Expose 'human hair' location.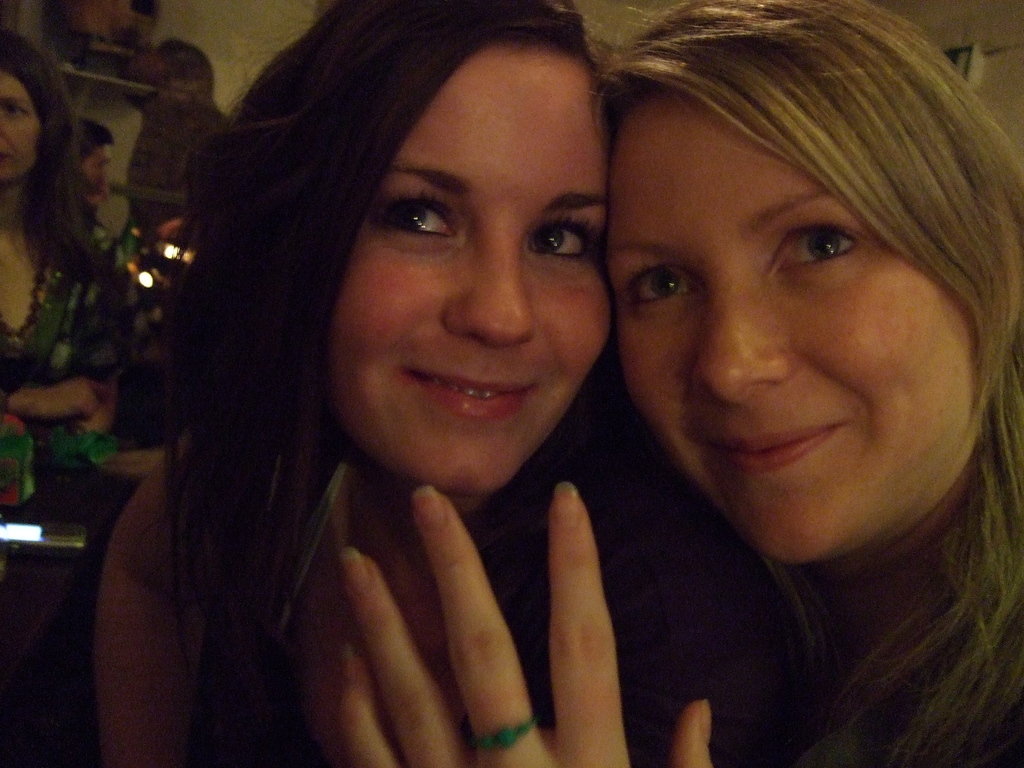
Exposed at Rect(76, 118, 121, 155).
